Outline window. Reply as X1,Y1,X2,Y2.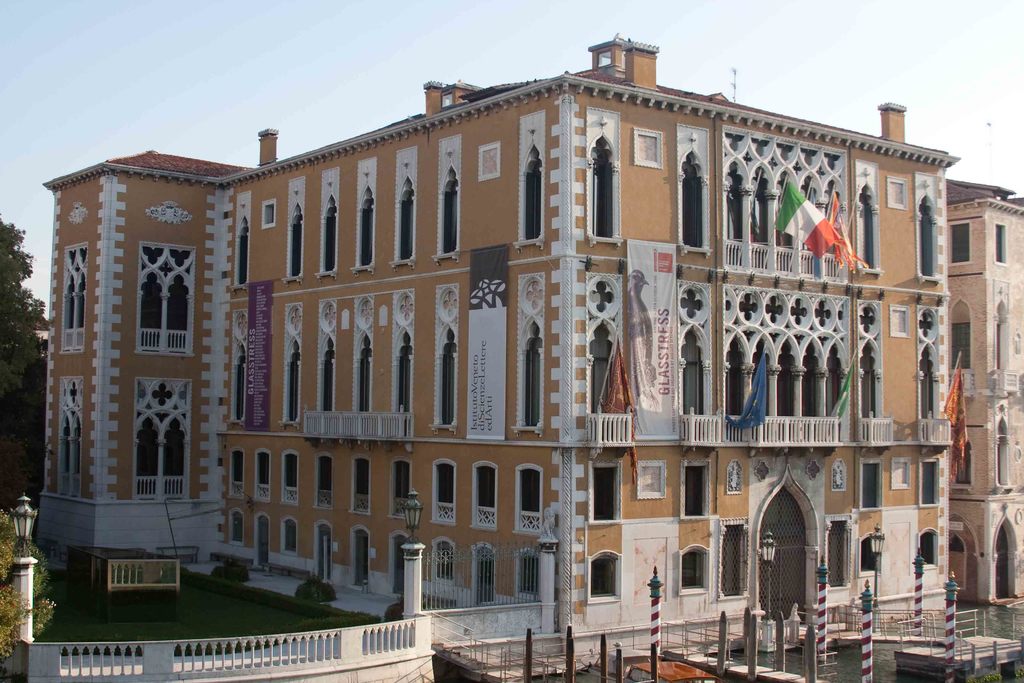
141,247,191,357.
